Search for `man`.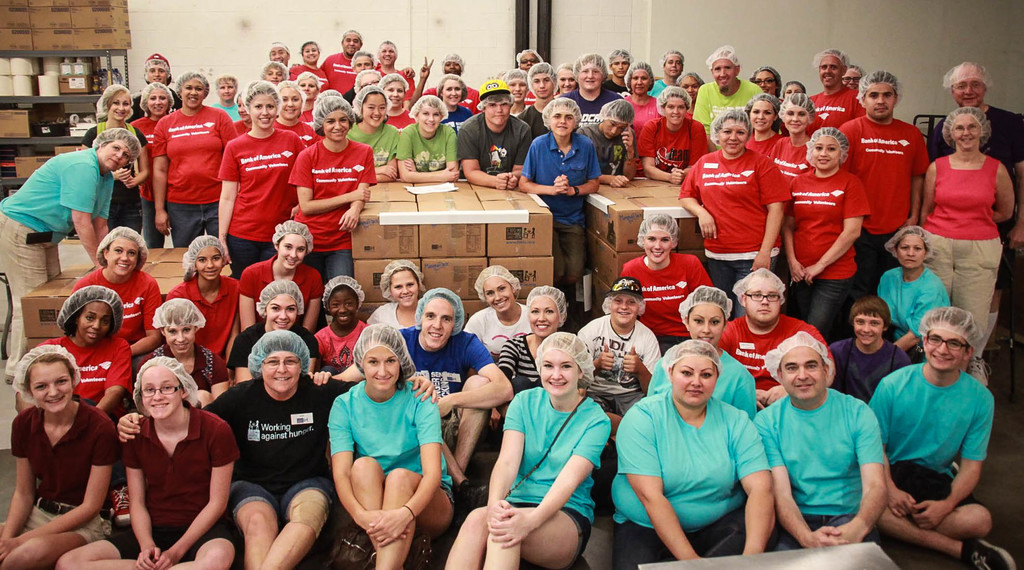
Found at l=269, t=41, r=291, b=65.
